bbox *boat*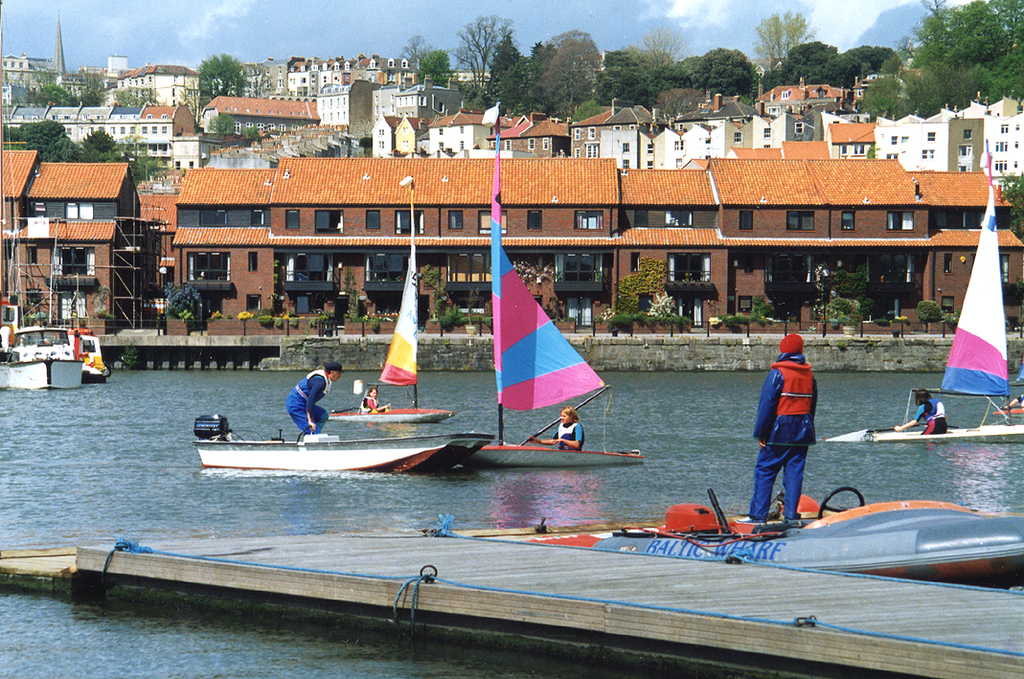
rect(824, 140, 1023, 442)
